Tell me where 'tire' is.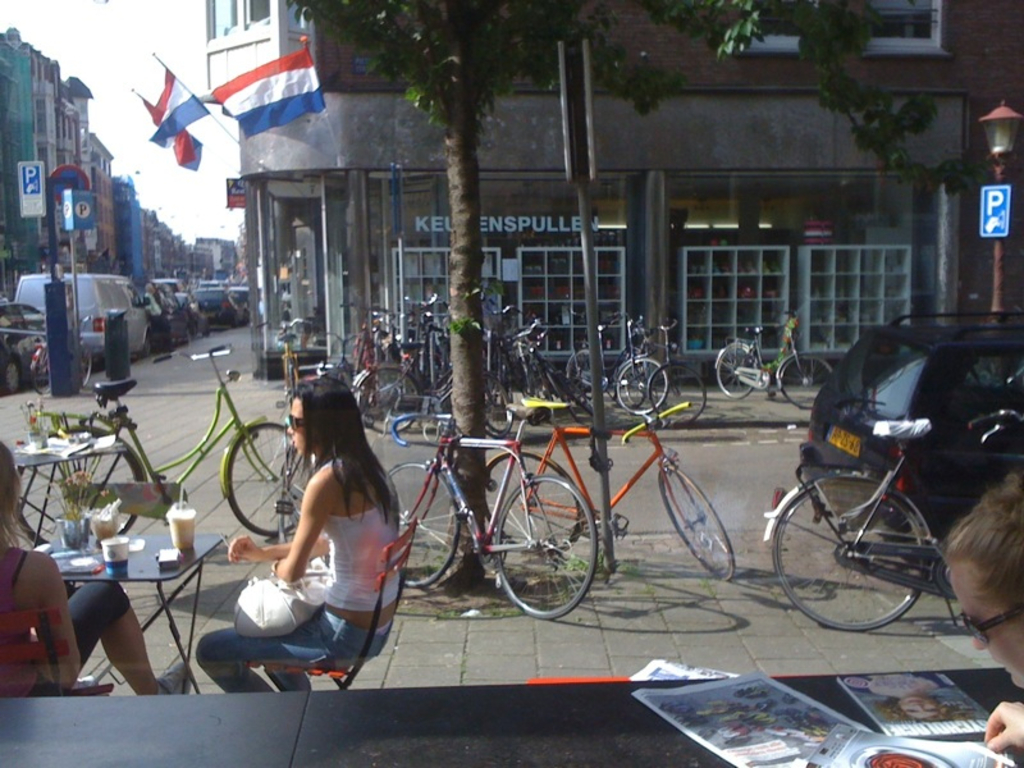
'tire' is at 13 420 147 547.
